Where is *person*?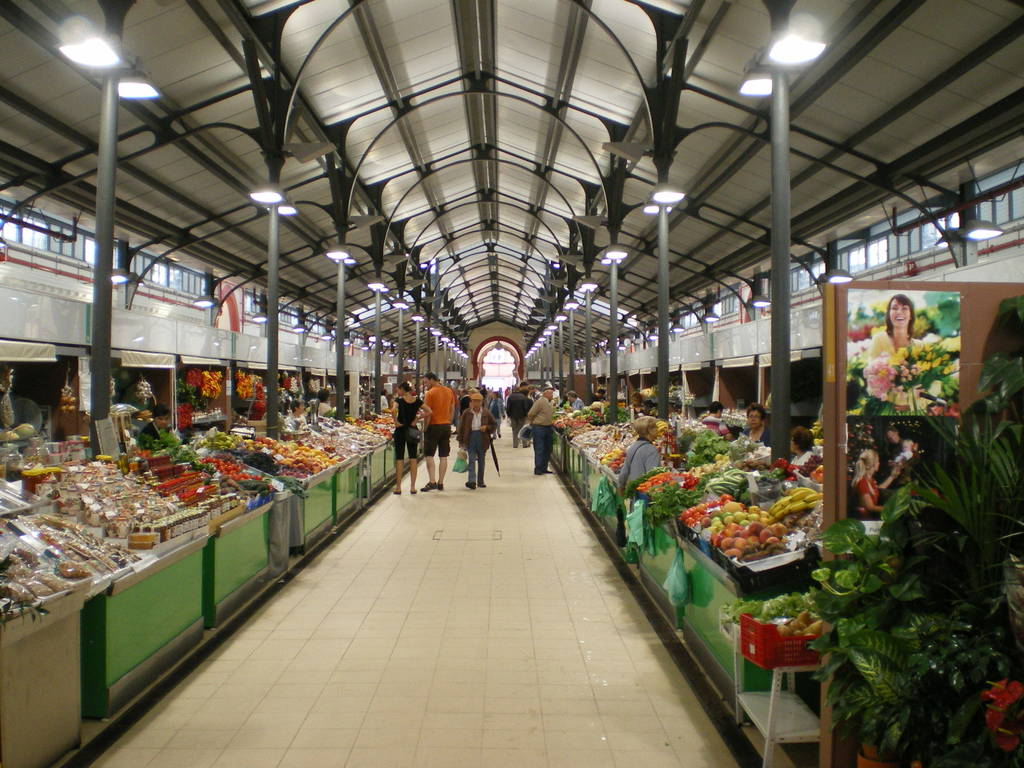
crop(318, 387, 334, 414).
